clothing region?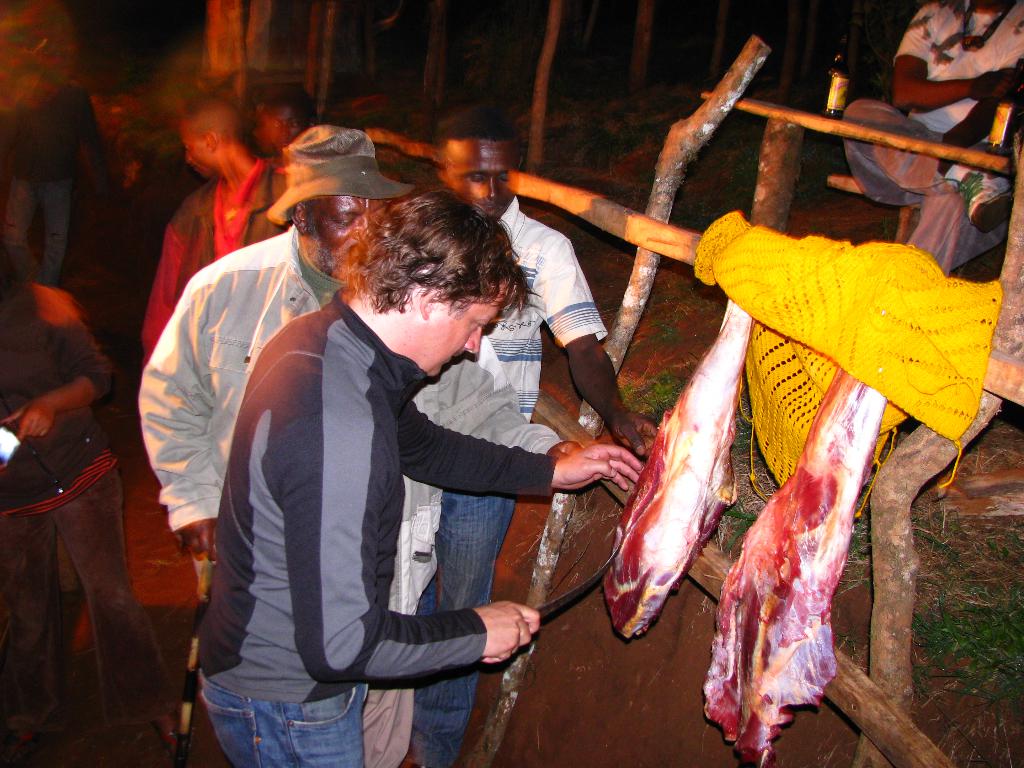
crop(129, 224, 571, 627)
